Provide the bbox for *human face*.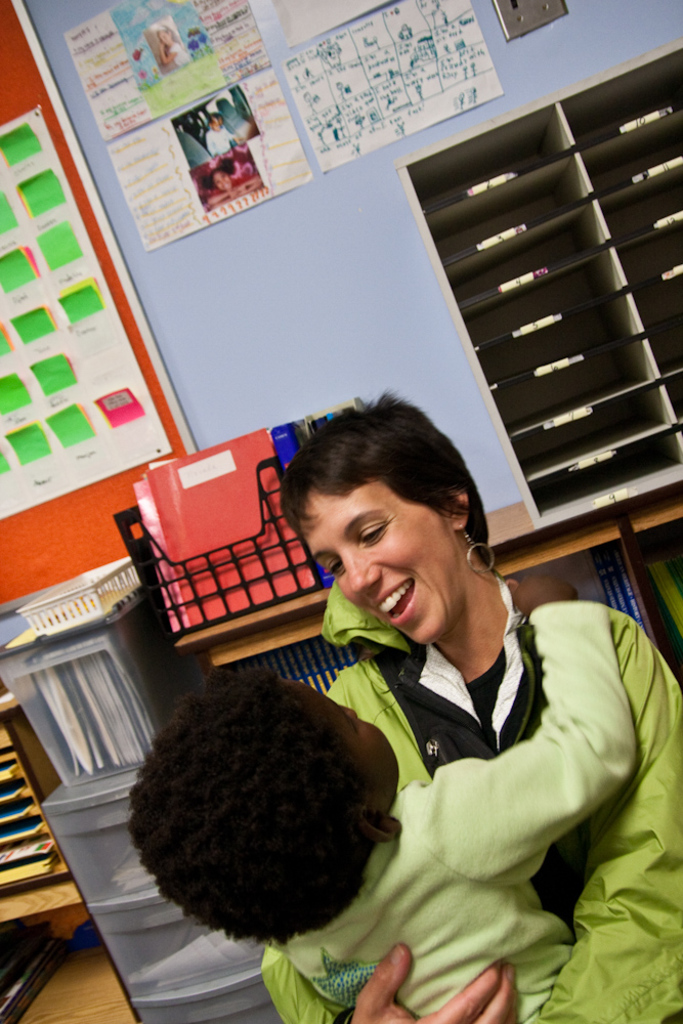
box(280, 684, 402, 808).
